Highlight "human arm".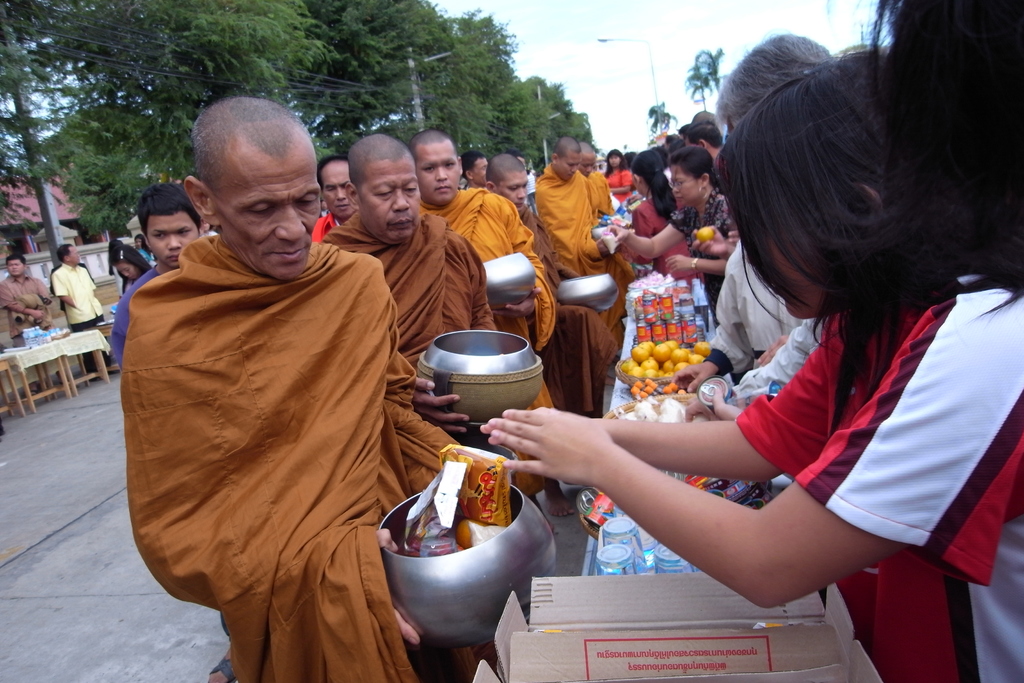
Highlighted region: [left=454, top=243, right=493, bottom=328].
